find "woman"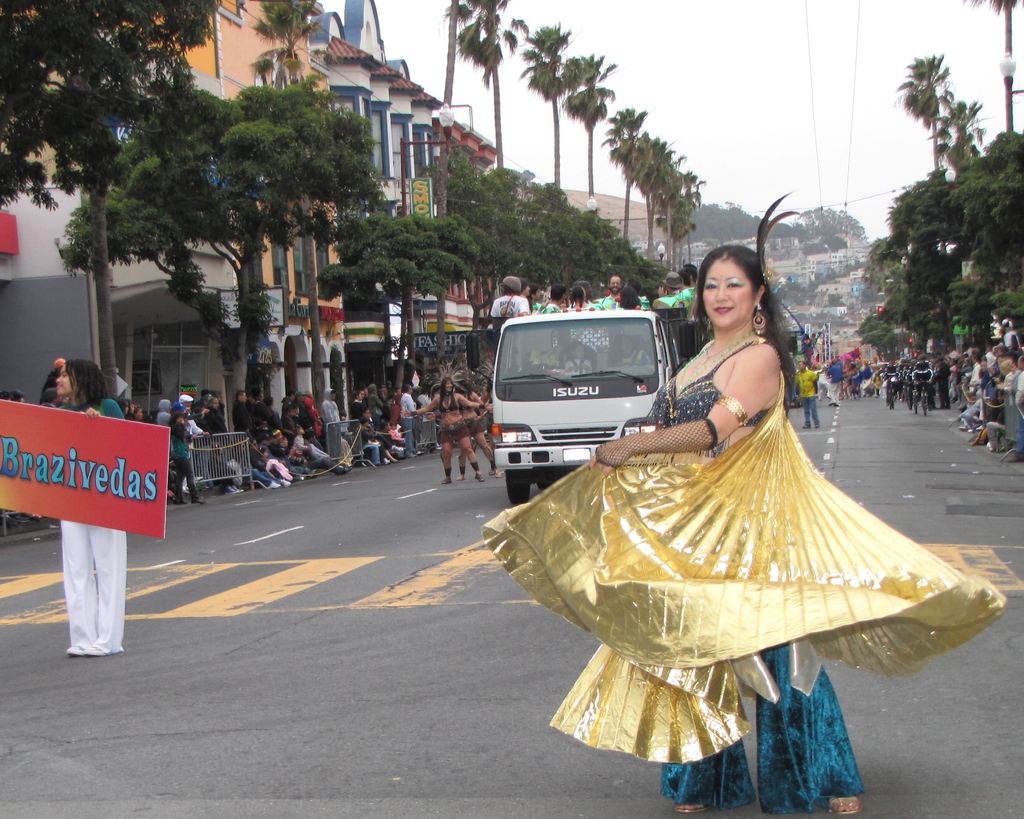
Rect(423, 375, 497, 479)
